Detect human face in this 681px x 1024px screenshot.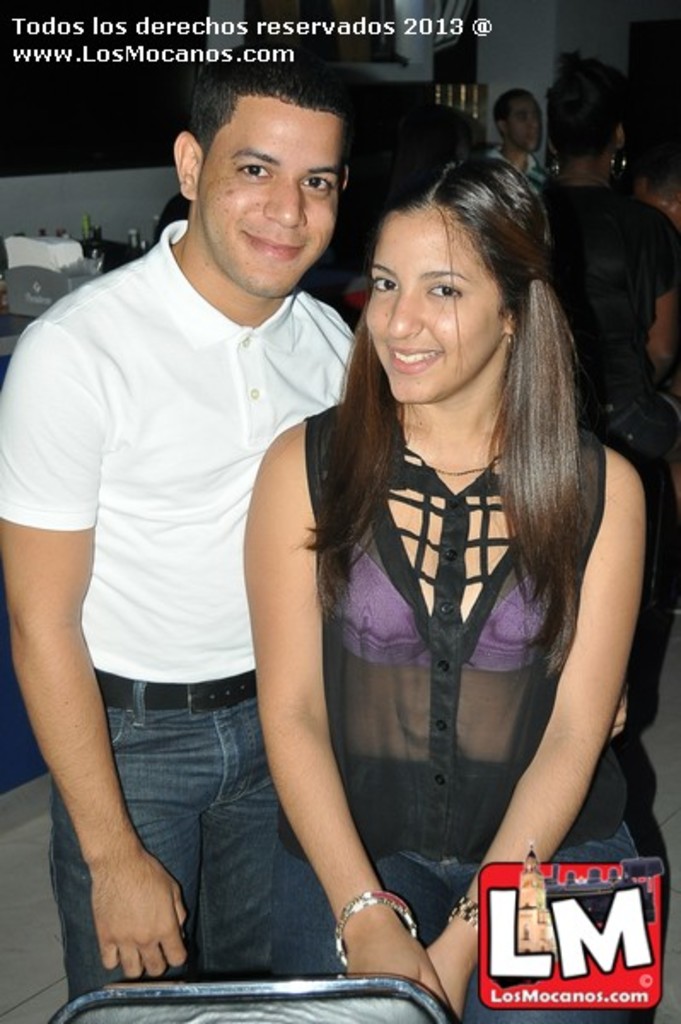
Detection: <box>362,203,509,401</box>.
